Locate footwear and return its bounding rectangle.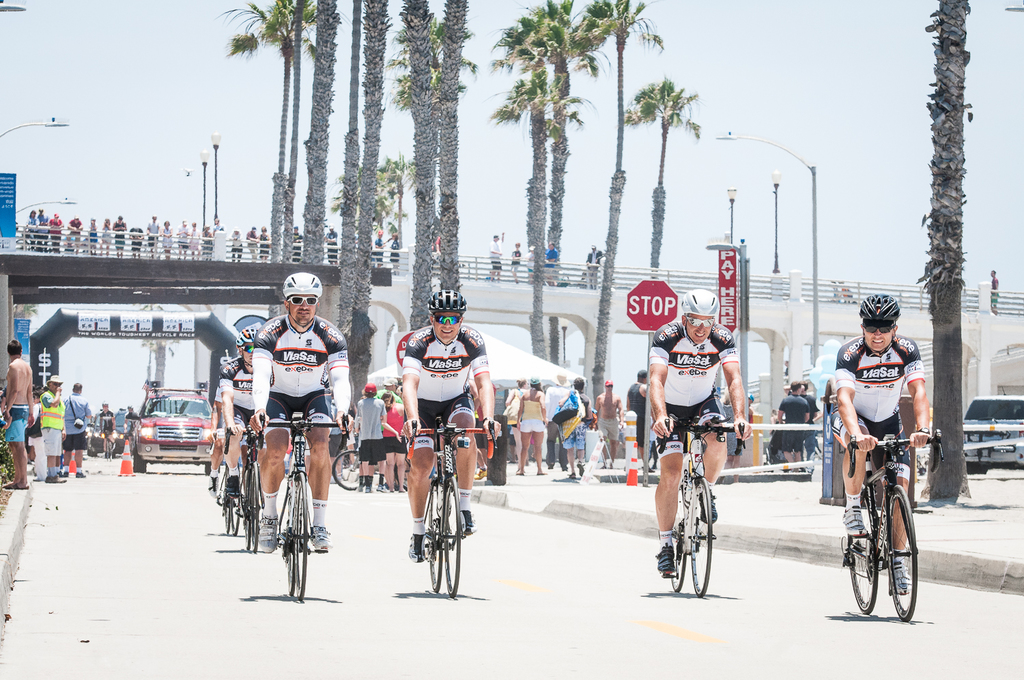
BBox(42, 468, 68, 481).
